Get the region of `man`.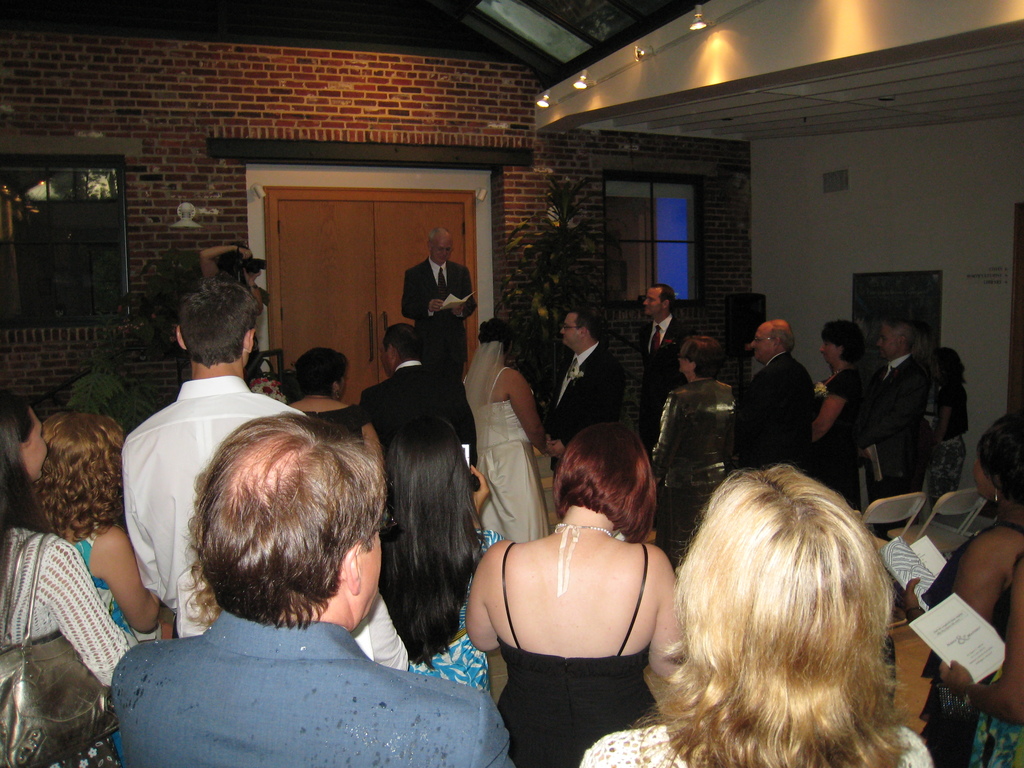
871/323/938/543.
